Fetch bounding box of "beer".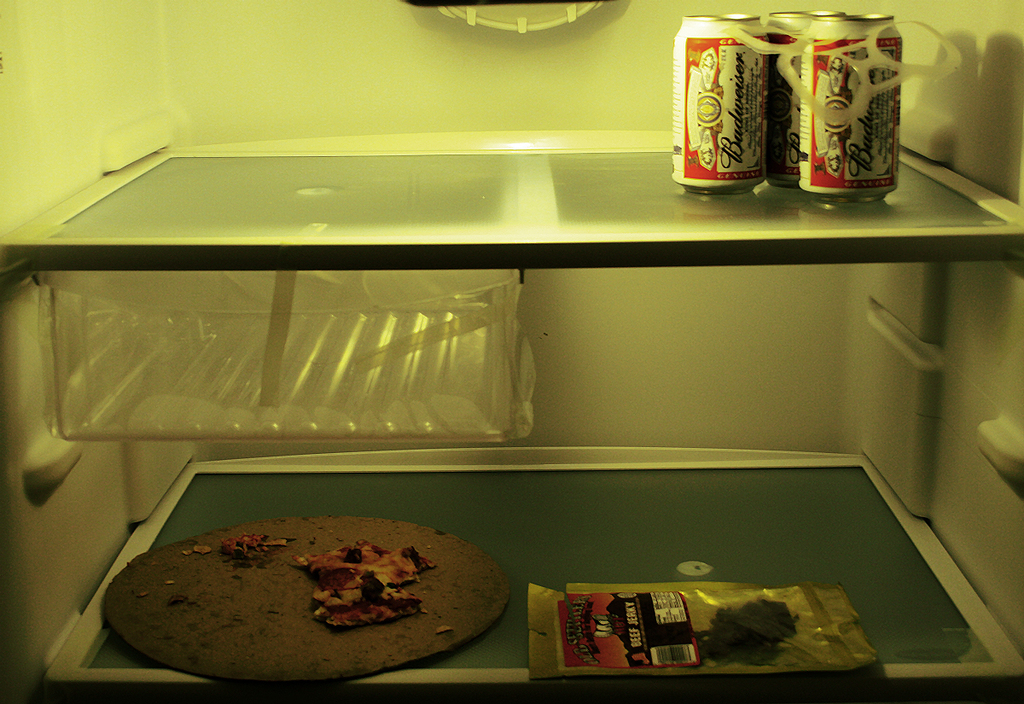
Bbox: 804, 0, 906, 216.
